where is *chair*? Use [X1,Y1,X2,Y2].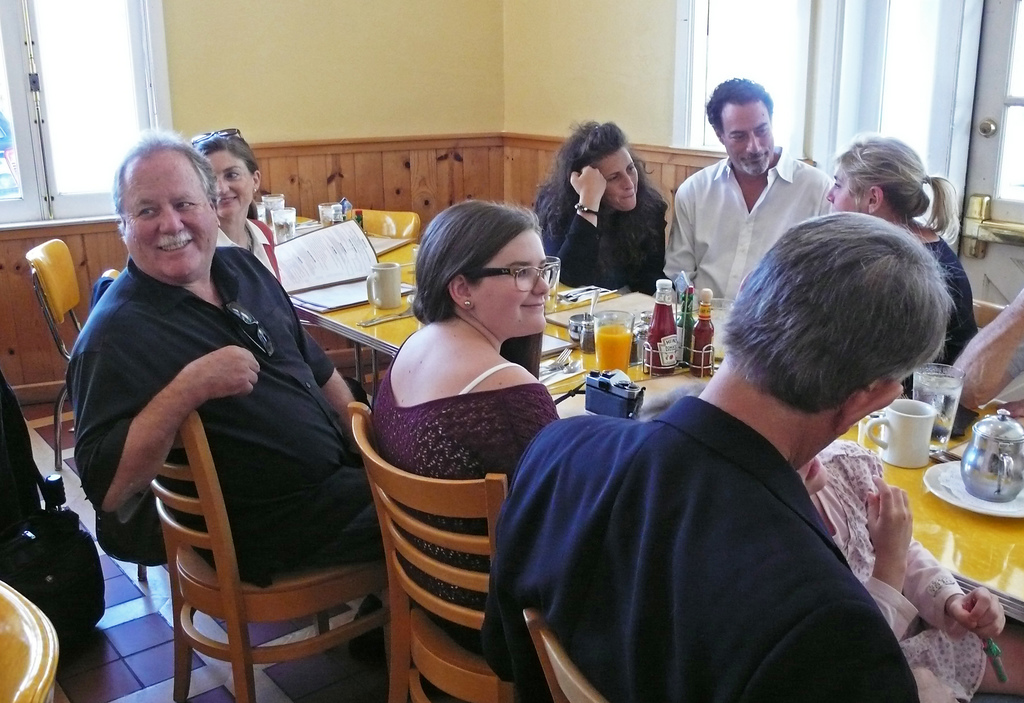
[972,299,1005,330].
